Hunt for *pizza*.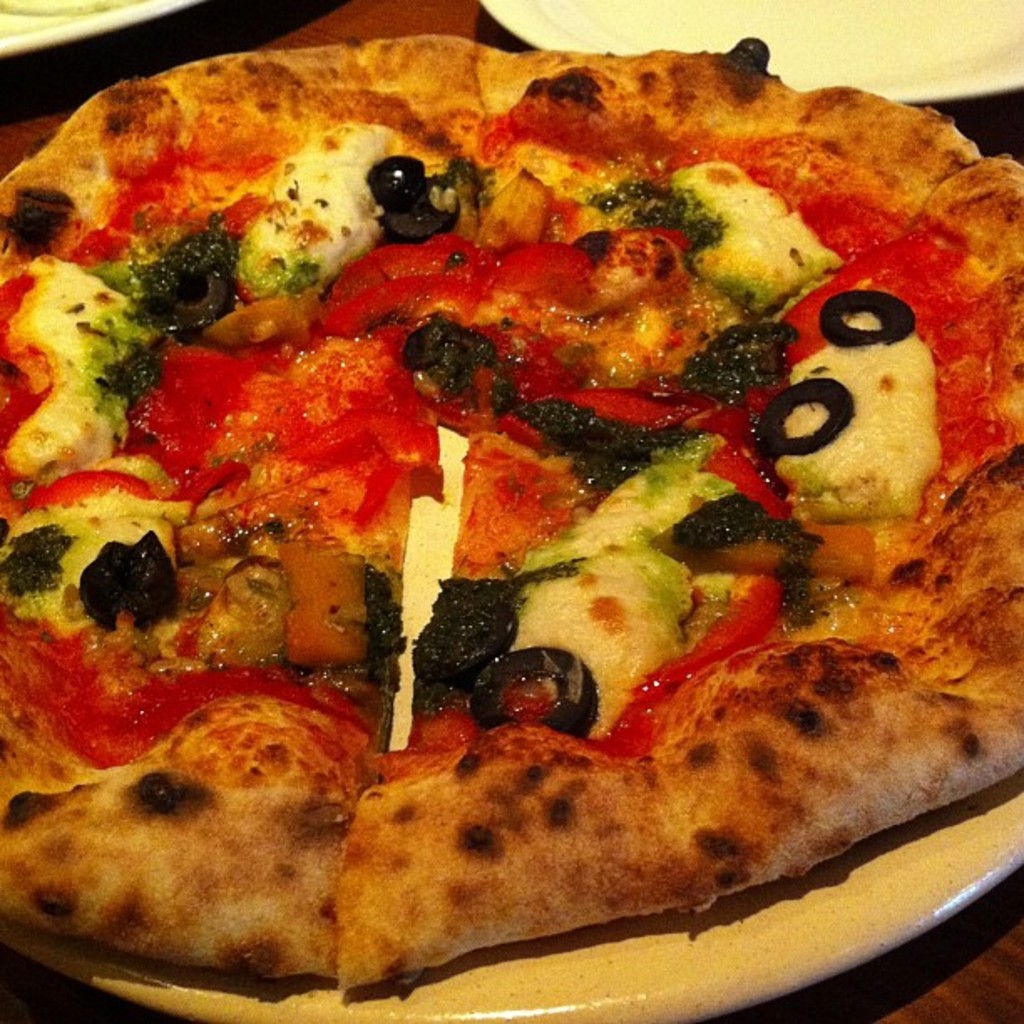
Hunted down at (0,38,1022,997).
